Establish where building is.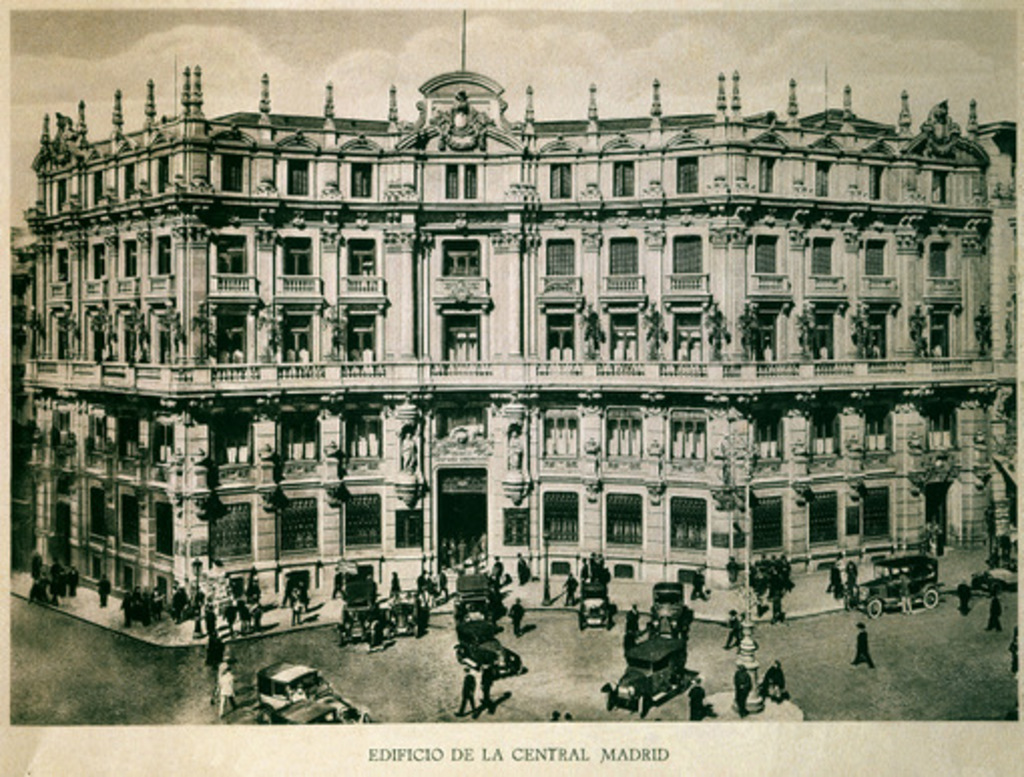
Established at x1=10, y1=12, x2=1014, y2=657.
